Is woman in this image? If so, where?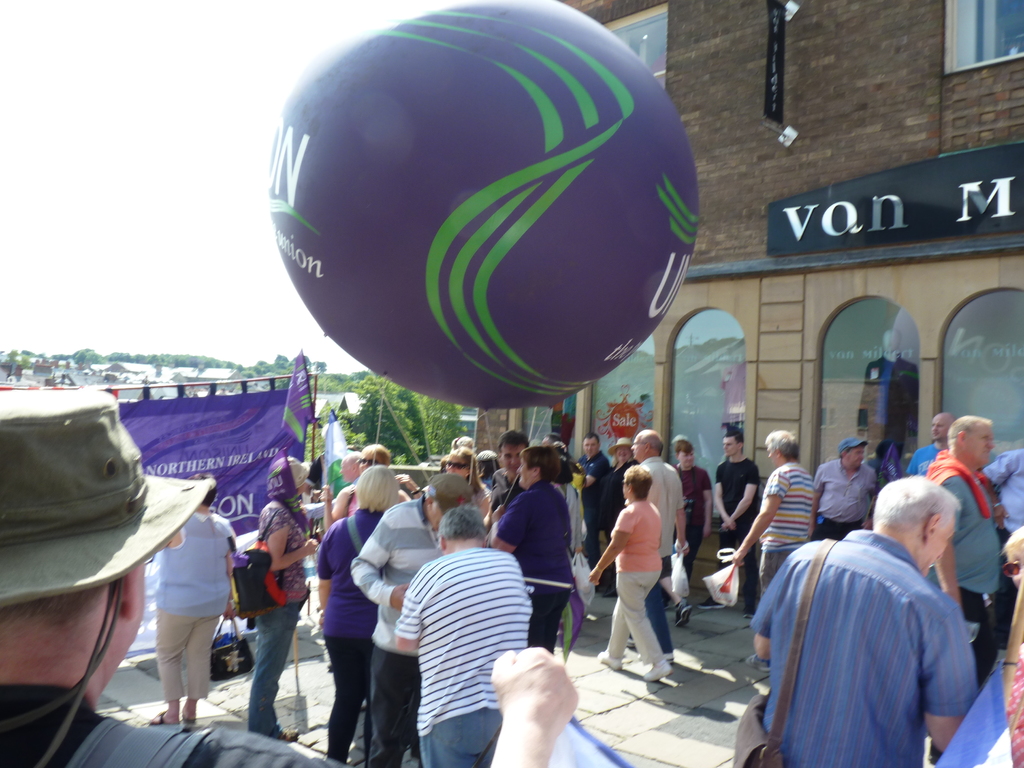
Yes, at (x1=485, y1=445, x2=568, y2=651).
